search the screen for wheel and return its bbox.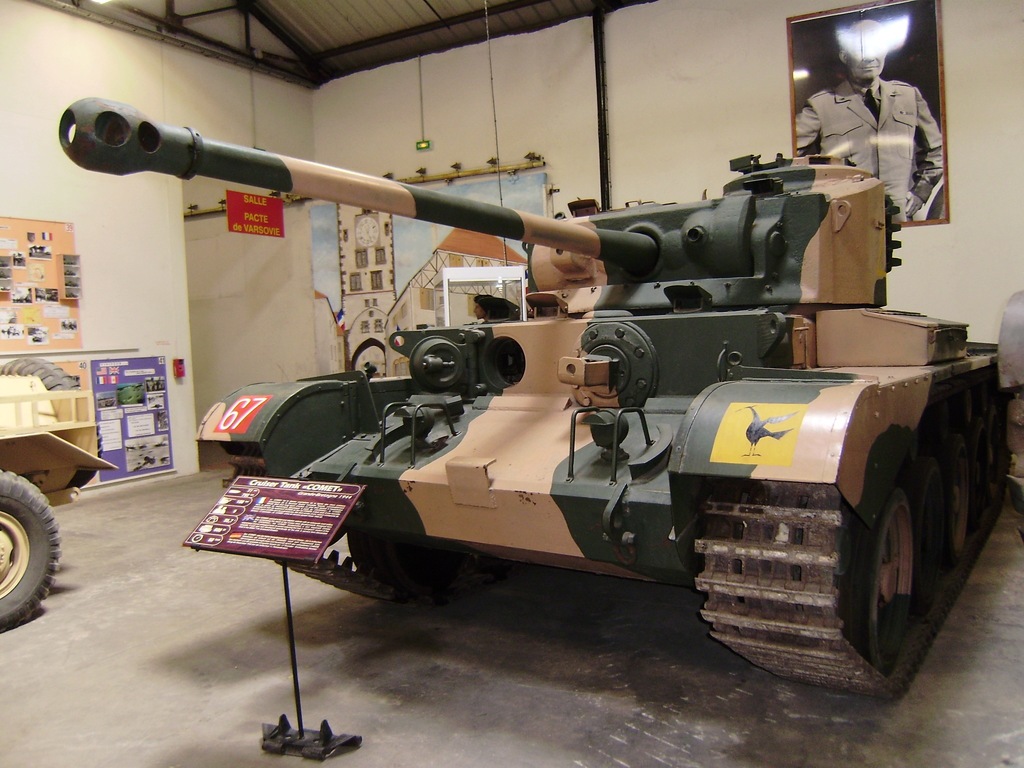
Found: pyautogui.locateOnScreen(0, 351, 111, 490).
